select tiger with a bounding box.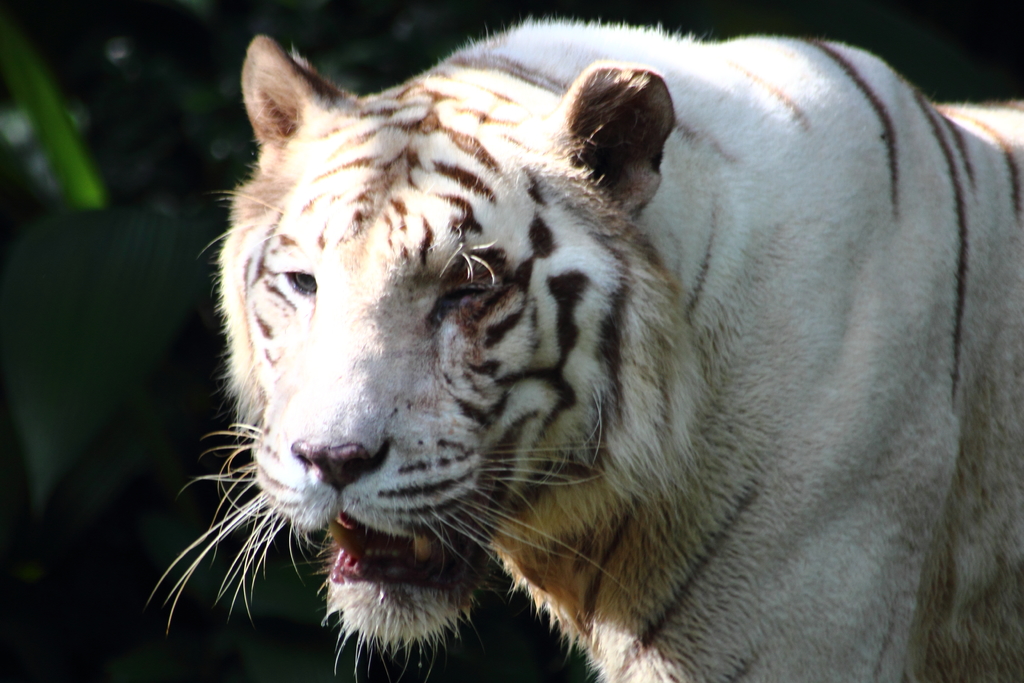
bbox(144, 10, 1023, 682).
